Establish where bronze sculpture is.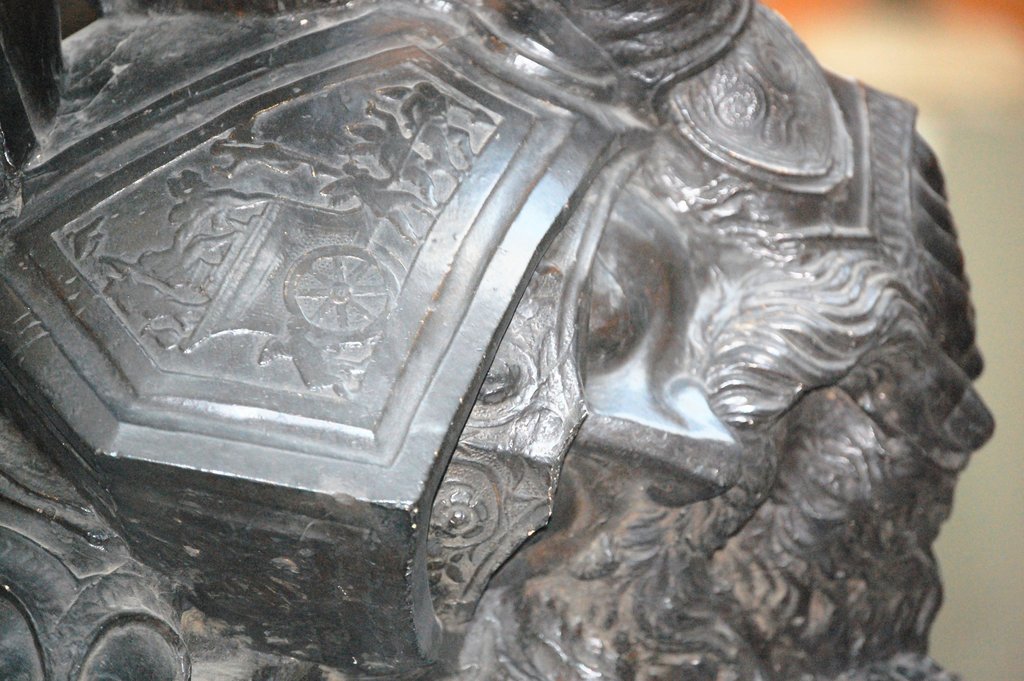
Established at l=0, t=2, r=977, b=678.
